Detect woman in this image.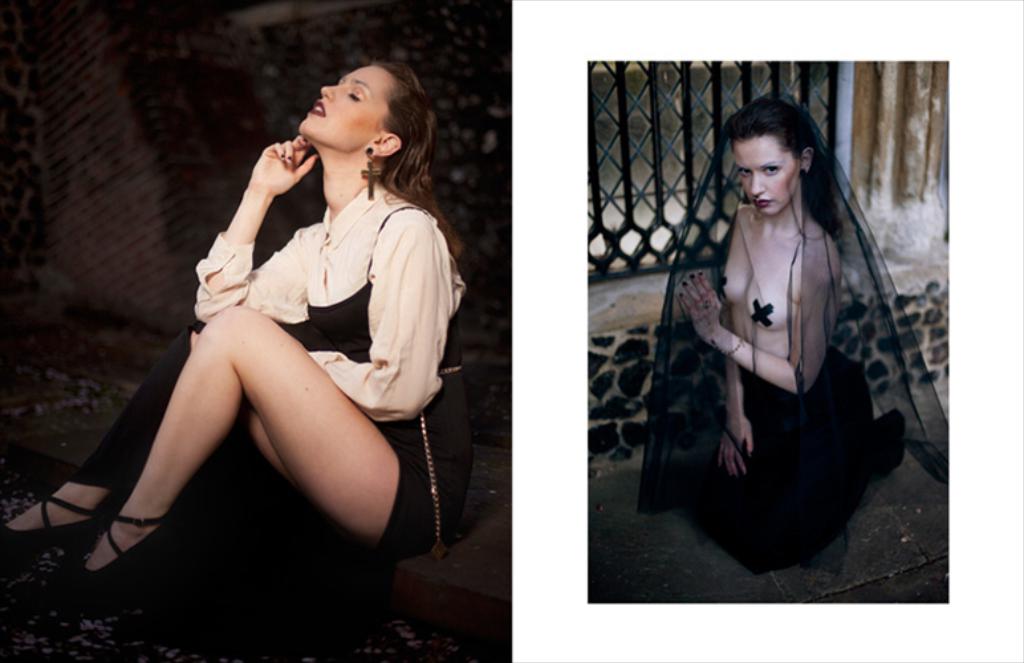
Detection: crop(0, 46, 476, 609).
